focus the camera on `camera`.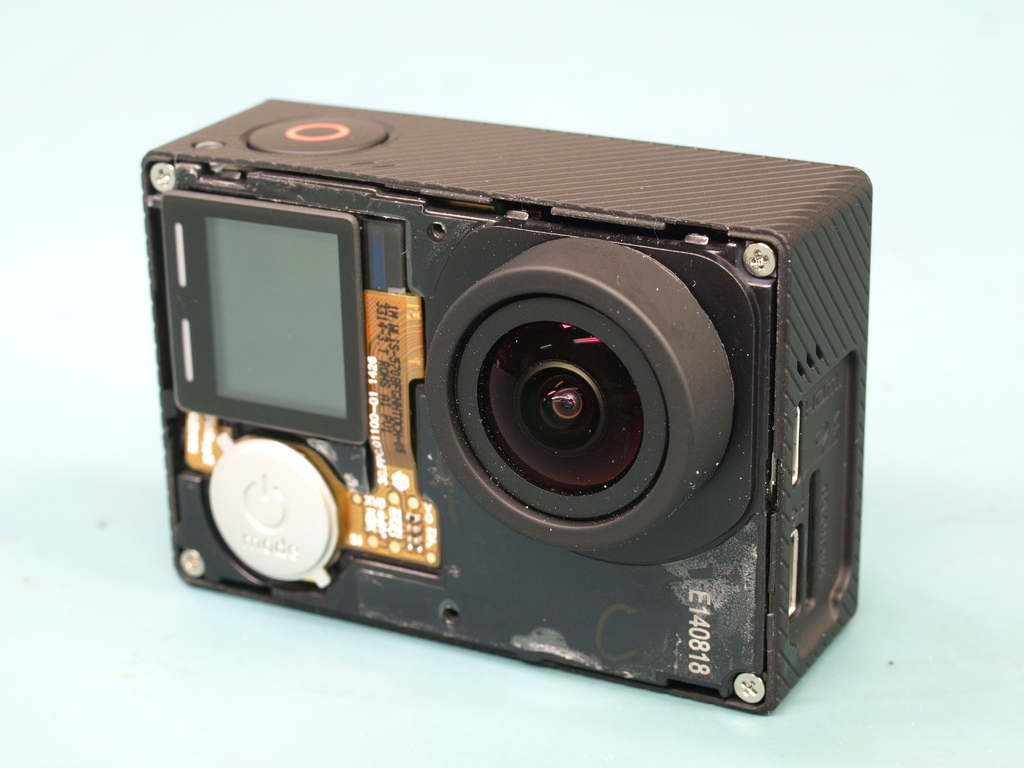
Focus region: 138, 90, 871, 722.
